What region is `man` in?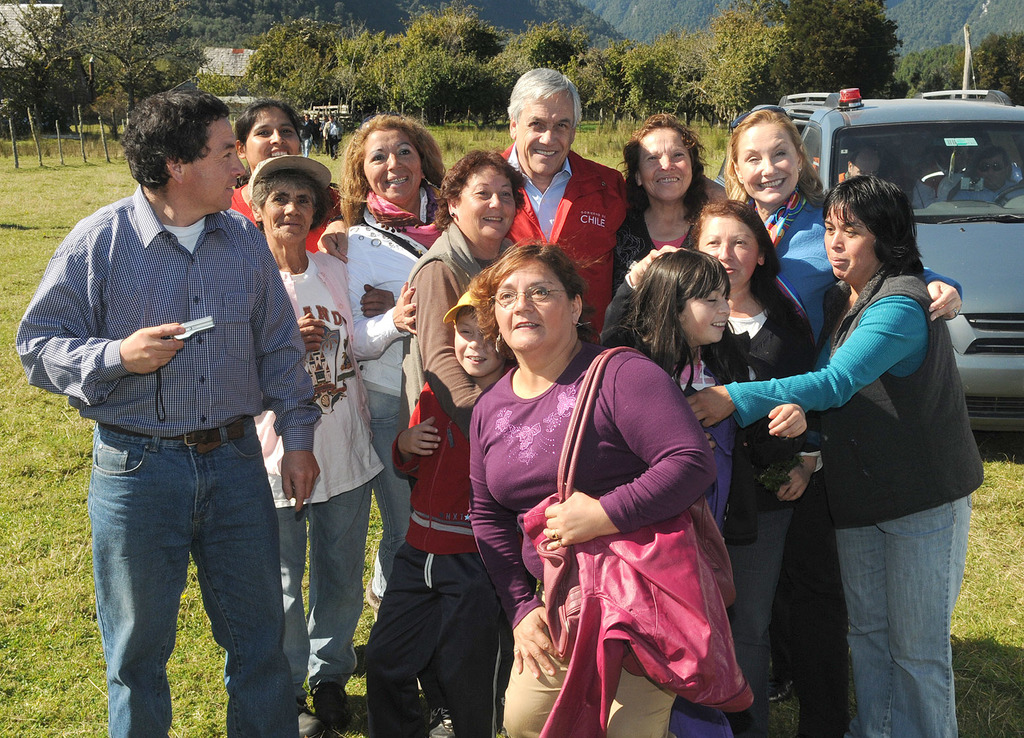
{"left": 17, "top": 89, "right": 325, "bottom": 737}.
